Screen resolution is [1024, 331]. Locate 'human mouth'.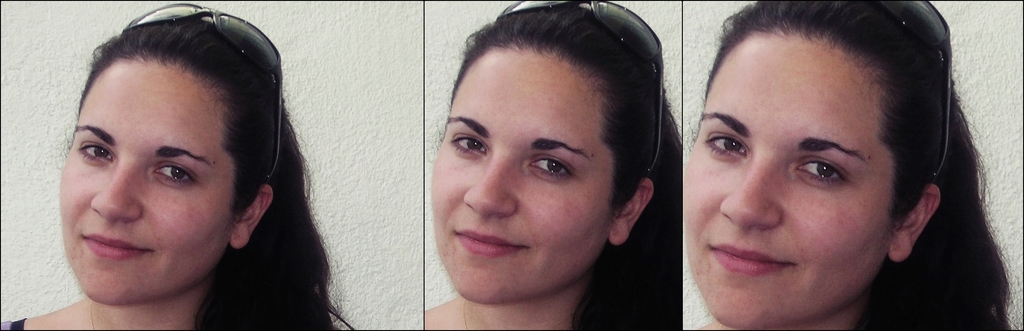
region(707, 244, 794, 275).
